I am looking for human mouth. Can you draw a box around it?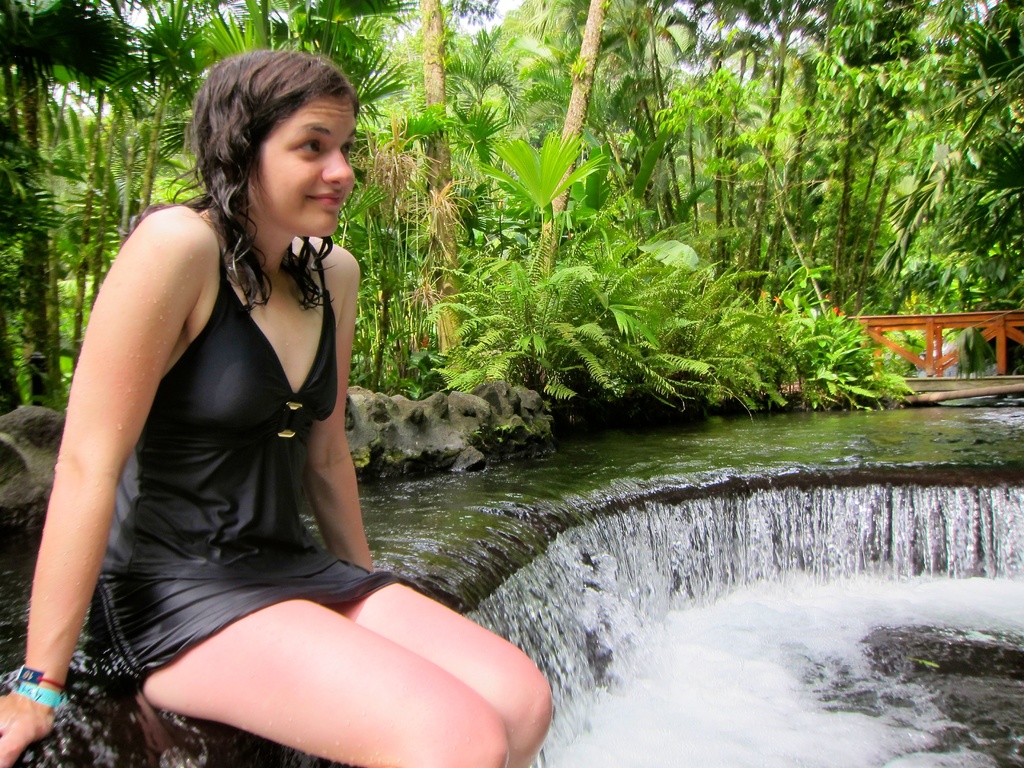
Sure, the bounding box is bbox=(307, 191, 342, 205).
